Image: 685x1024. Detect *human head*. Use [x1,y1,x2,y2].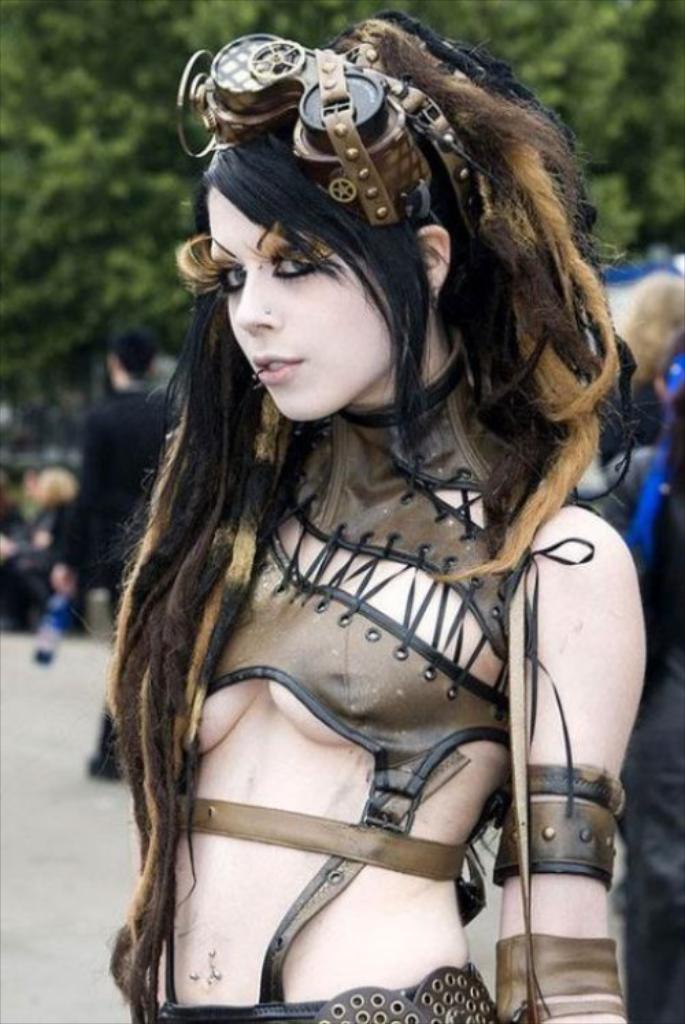
[108,330,167,389].
